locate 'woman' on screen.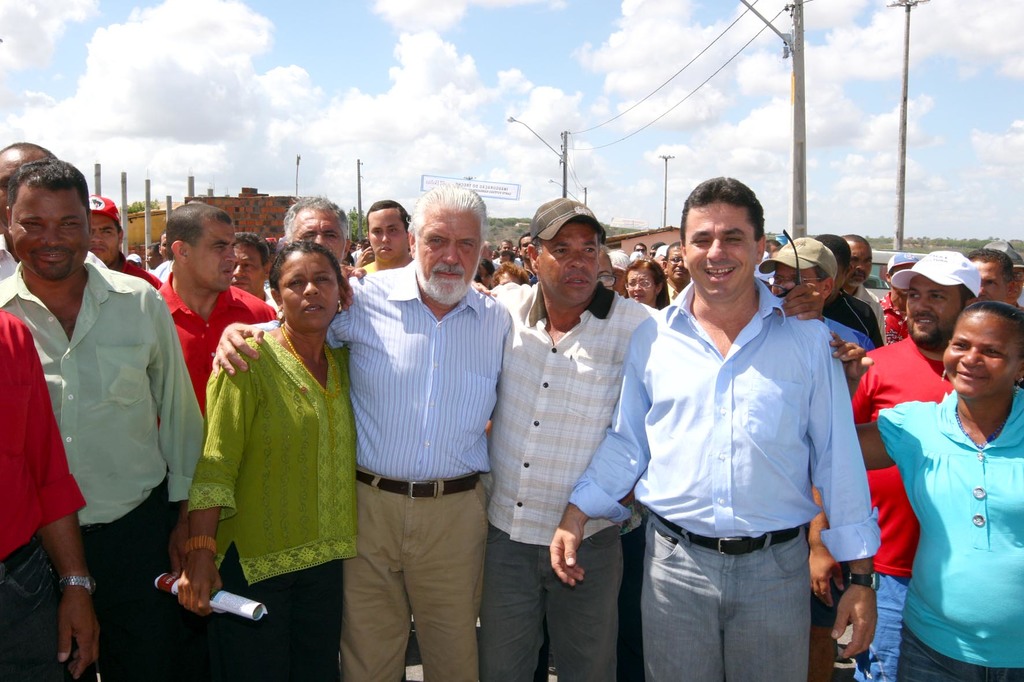
On screen at detection(478, 253, 495, 292).
